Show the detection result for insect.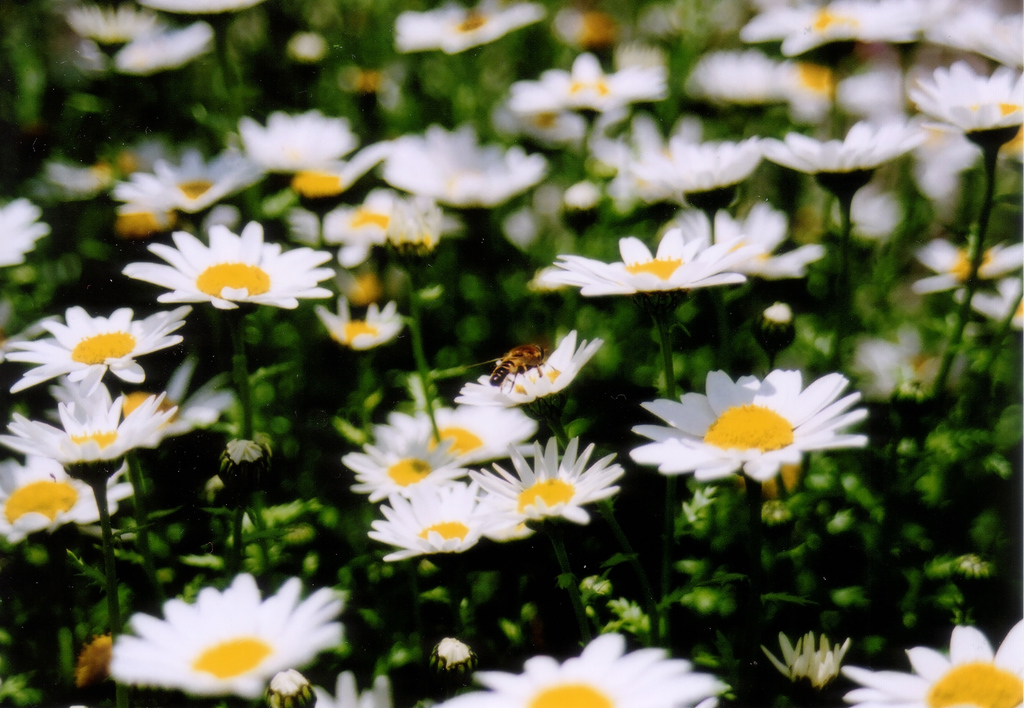
{"left": 463, "top": 341, "right": 547, "bottom": 394}.
